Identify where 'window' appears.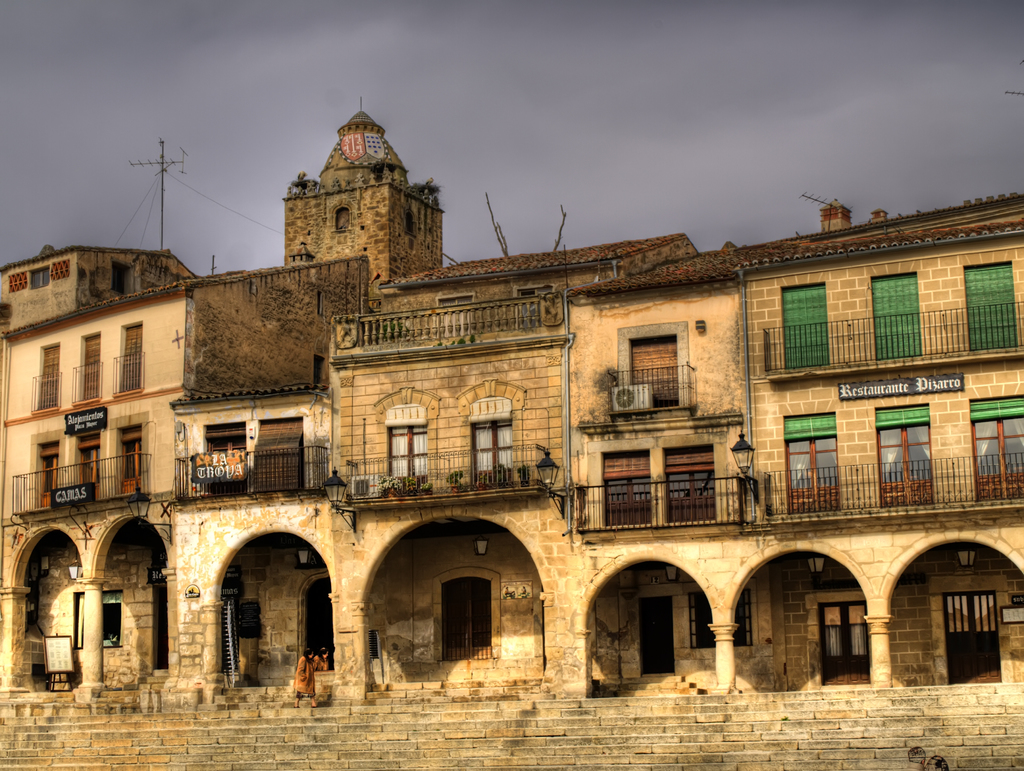
Appears at (31, 270, 49, 288).
